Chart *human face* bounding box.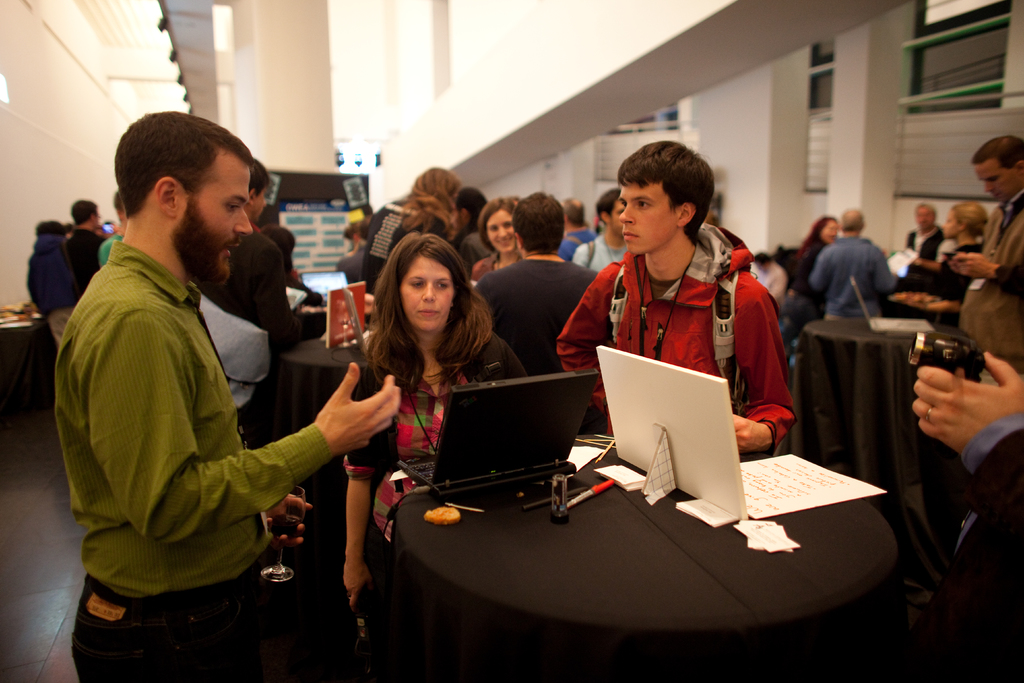
Charted: {"x1": 970, "y1": 156, "x2": 1023, "y2": 201}.
